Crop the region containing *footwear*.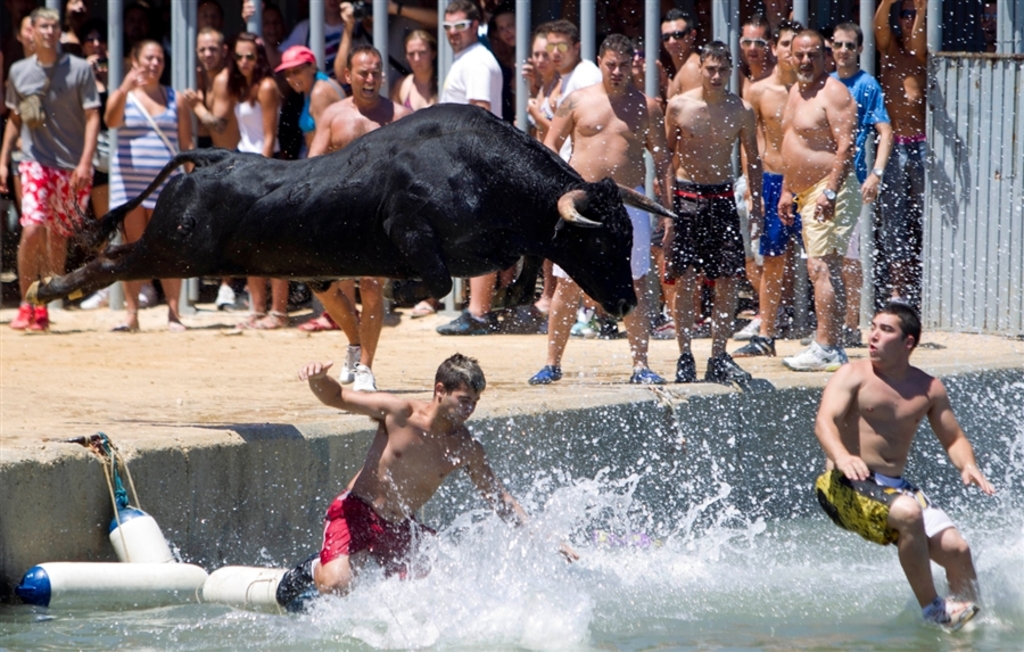
Crop region: 627/364/666/385.
